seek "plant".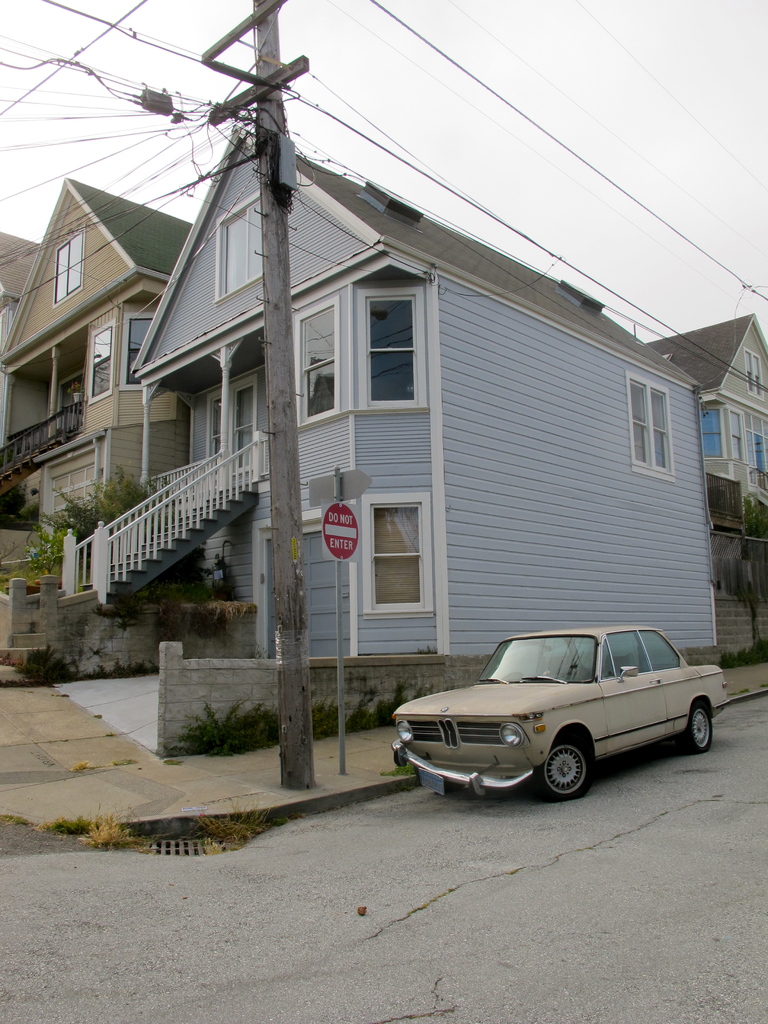
pyautogui.locateOnScreen(76, 758, 91, 772).
